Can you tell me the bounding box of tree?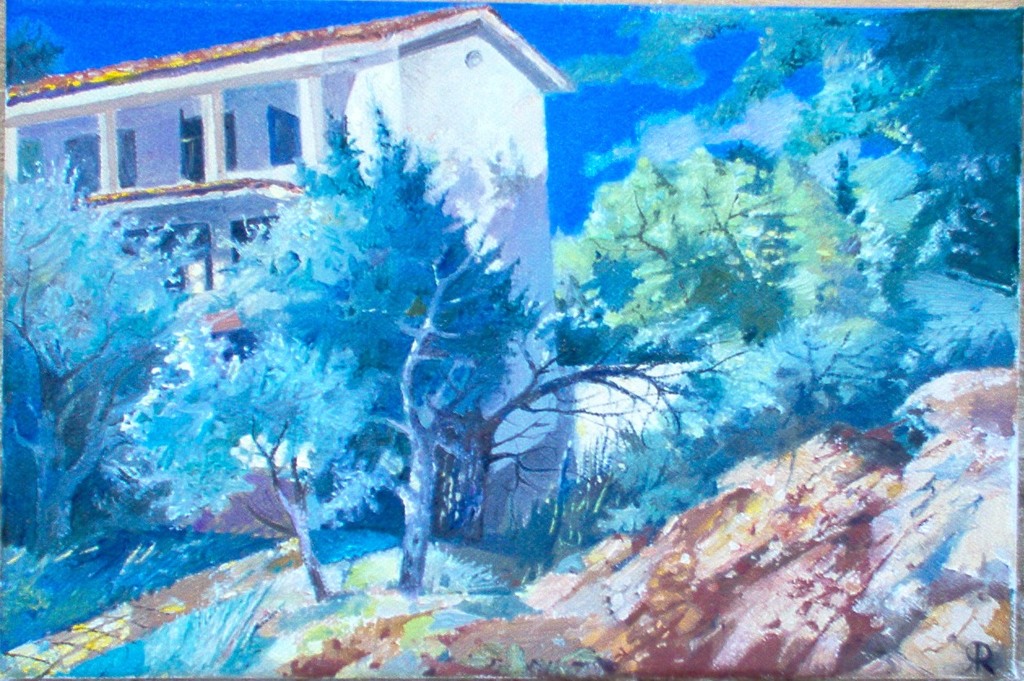
0:155:197:557.
